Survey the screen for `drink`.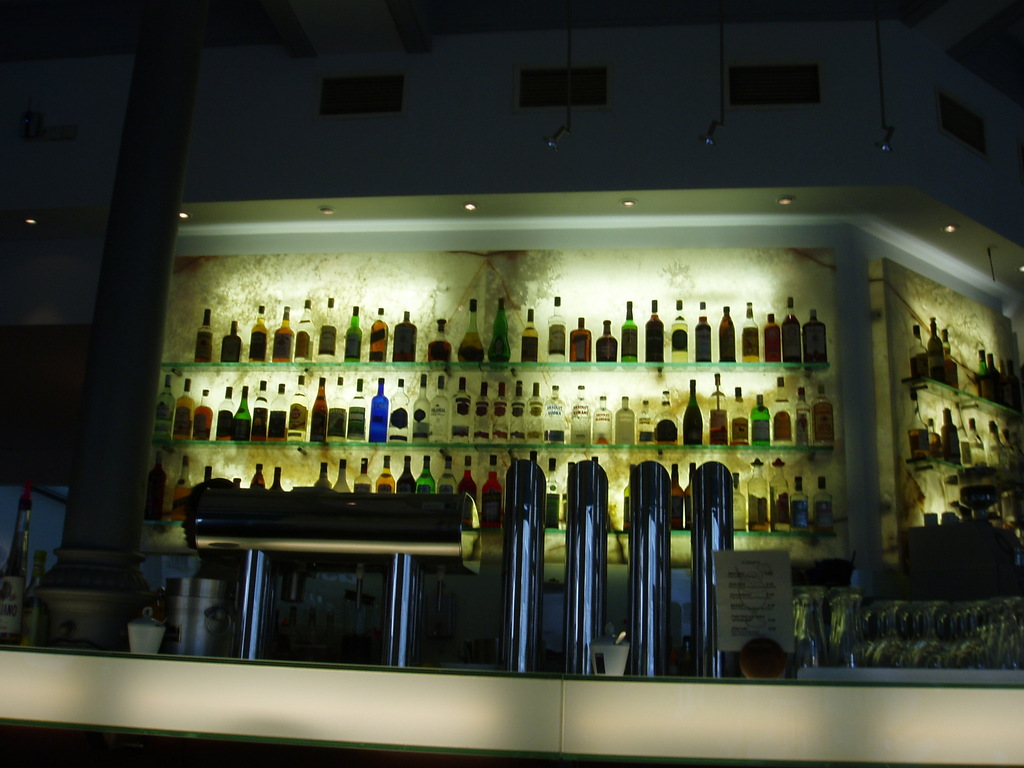
Survey found: pyautogui.locateOnScreen(789, 472, 810, 527).
